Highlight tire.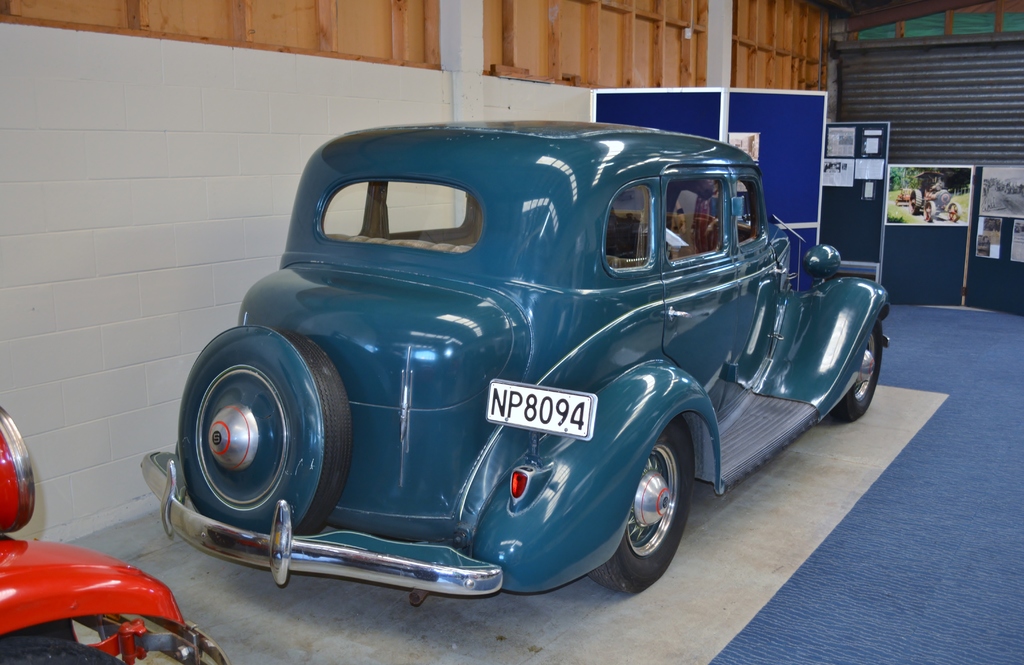
Highlighted region: x1=593, y1=416, x2=694, y2=596.
